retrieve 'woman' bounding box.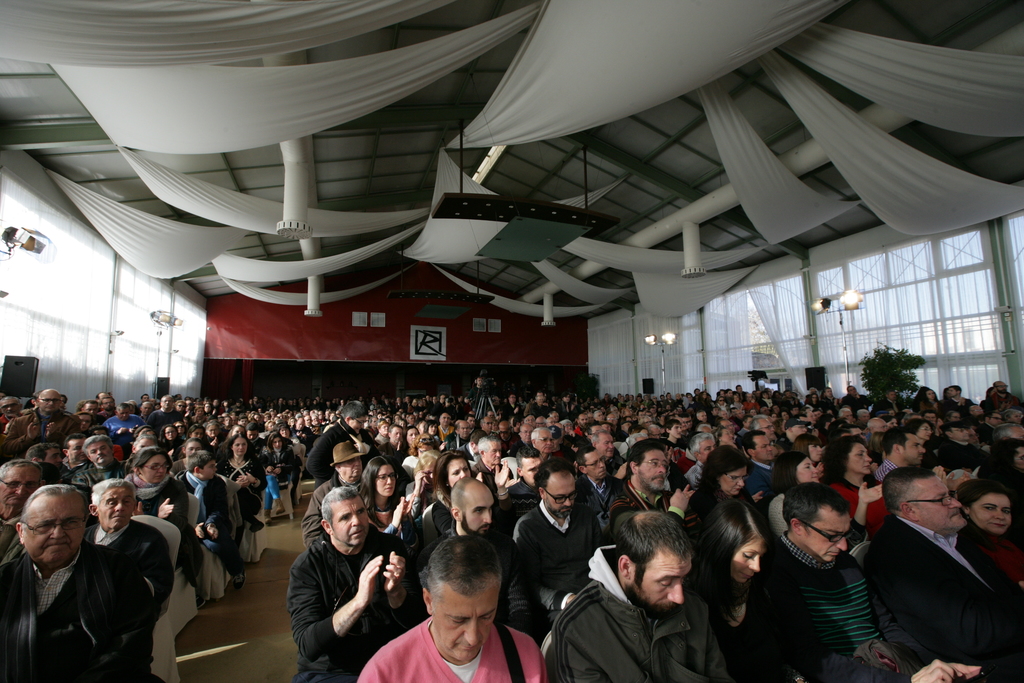
Bounding box: {"left": 364, "top": 461, "right": 423, "bottom": 534}.
